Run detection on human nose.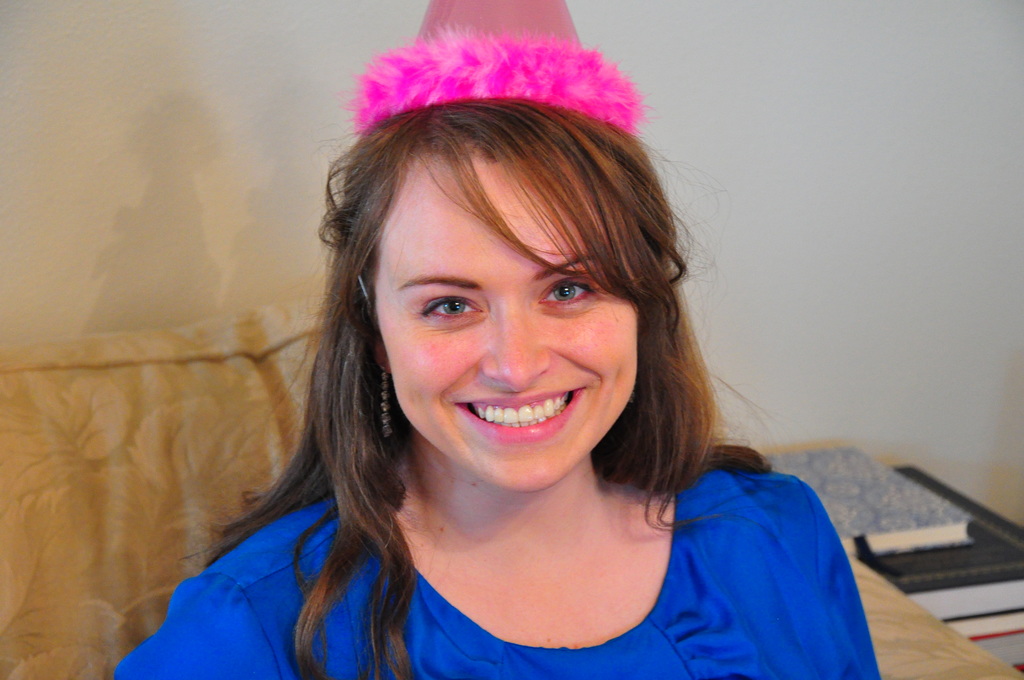
Result: locate(484, 310, 554, 396).
